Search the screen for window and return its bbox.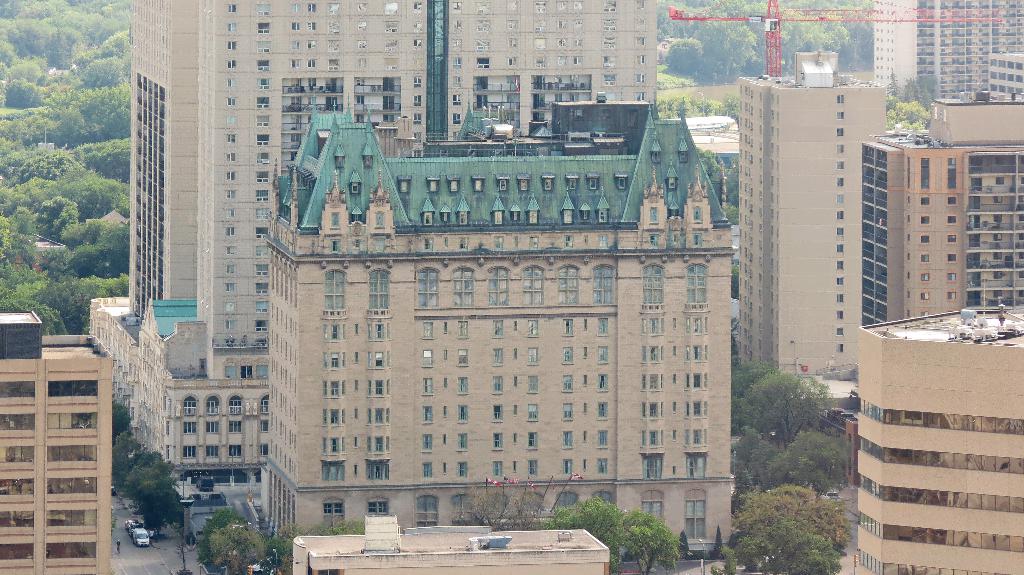
Found: (left=563, top=317, right=572, bottom=336).
